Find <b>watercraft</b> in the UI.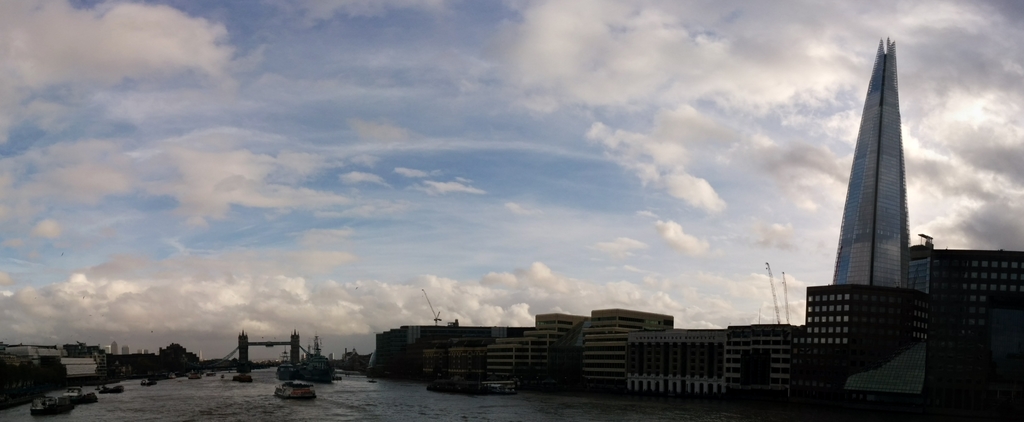
UI element at {"left": 24, "top": 399, "right": 74, "bottom": 416}.
